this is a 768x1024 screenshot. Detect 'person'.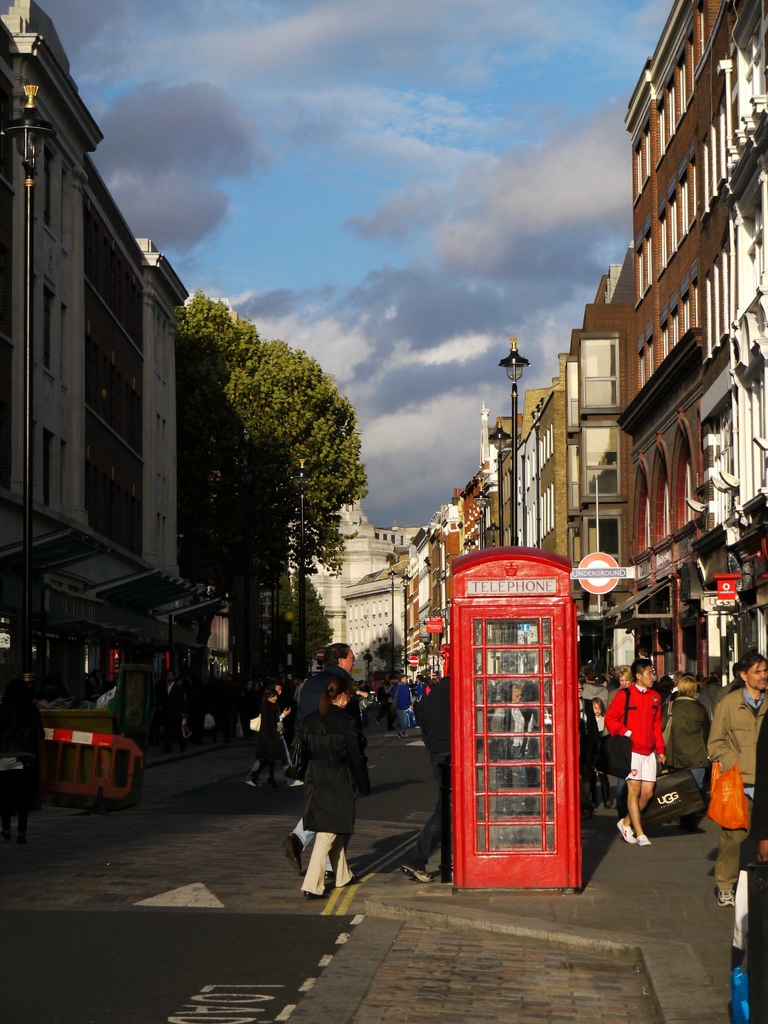
(384,678,401,721).
